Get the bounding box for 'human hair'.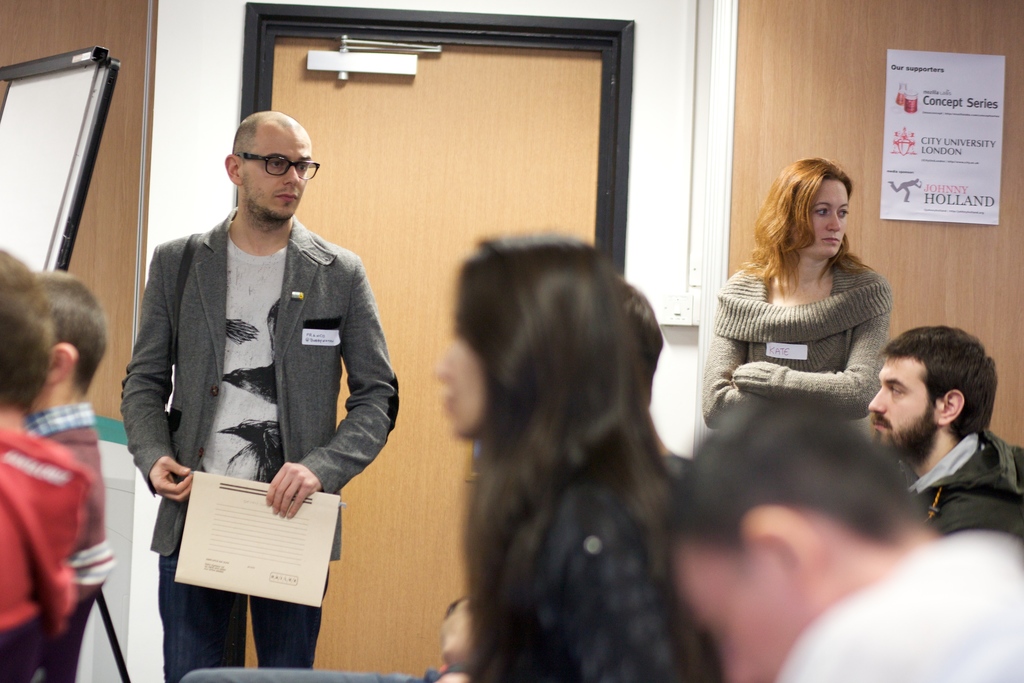
<box>758,153,872,293</box>.
